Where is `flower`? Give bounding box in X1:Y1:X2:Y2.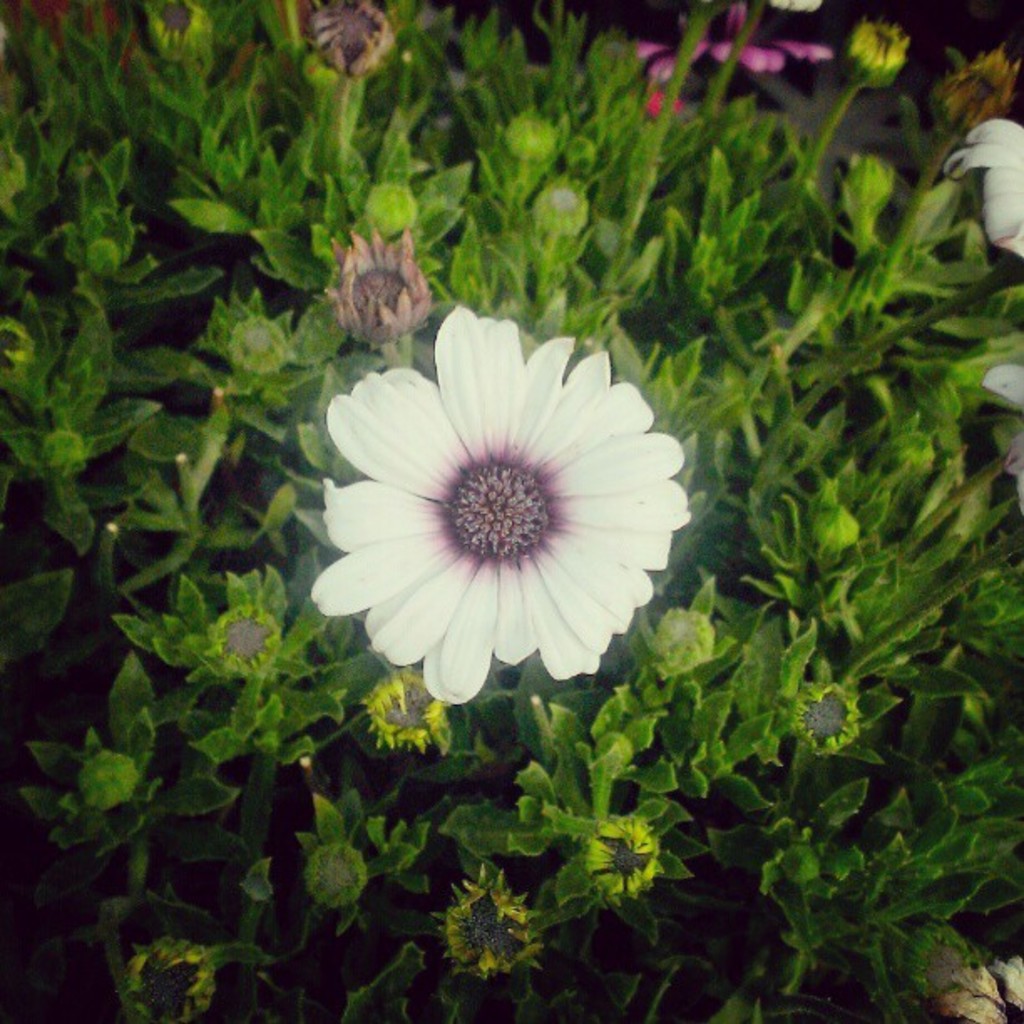
468:870:522:960.
